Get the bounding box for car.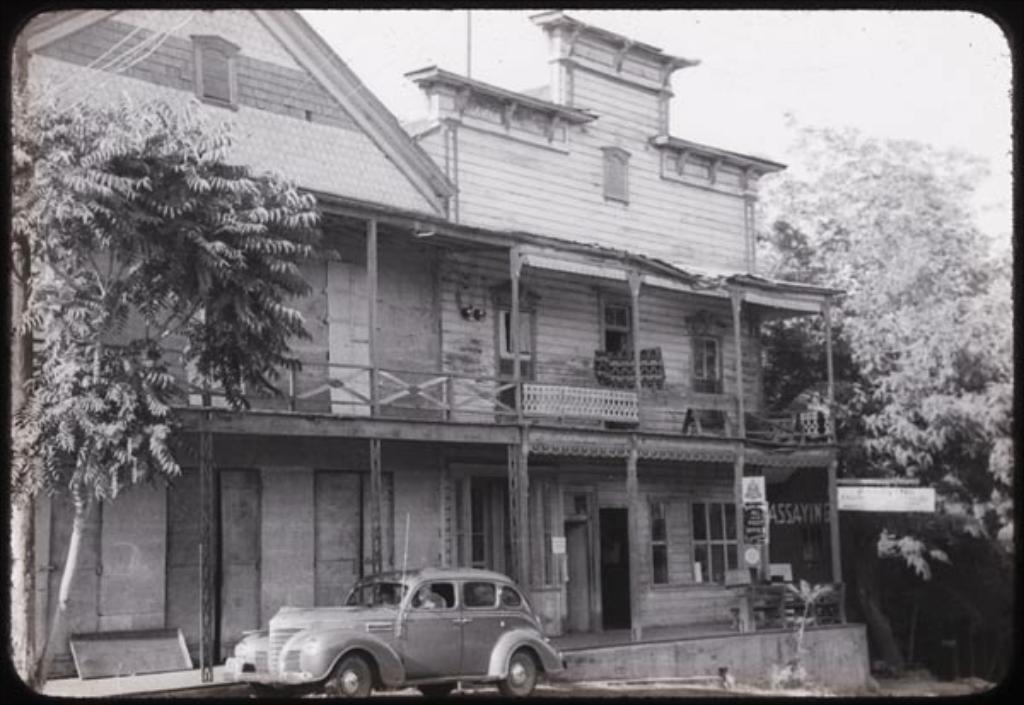
rect(239, 565, 580, 696).
